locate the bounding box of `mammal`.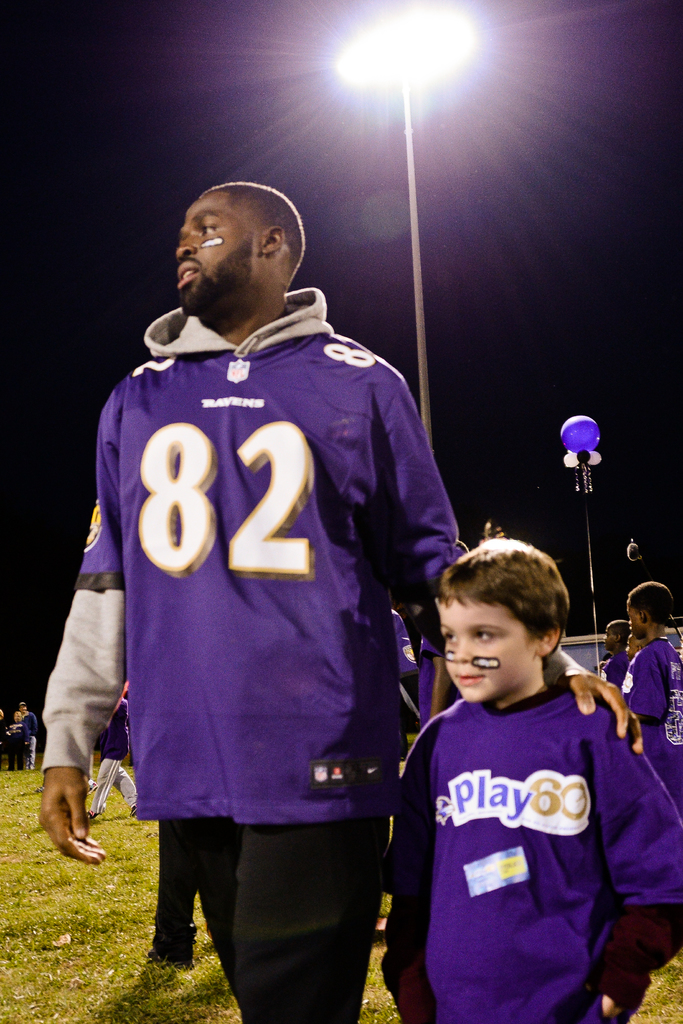
Bounding box: [x1=595, y1=619, x2=636, y2=687].
